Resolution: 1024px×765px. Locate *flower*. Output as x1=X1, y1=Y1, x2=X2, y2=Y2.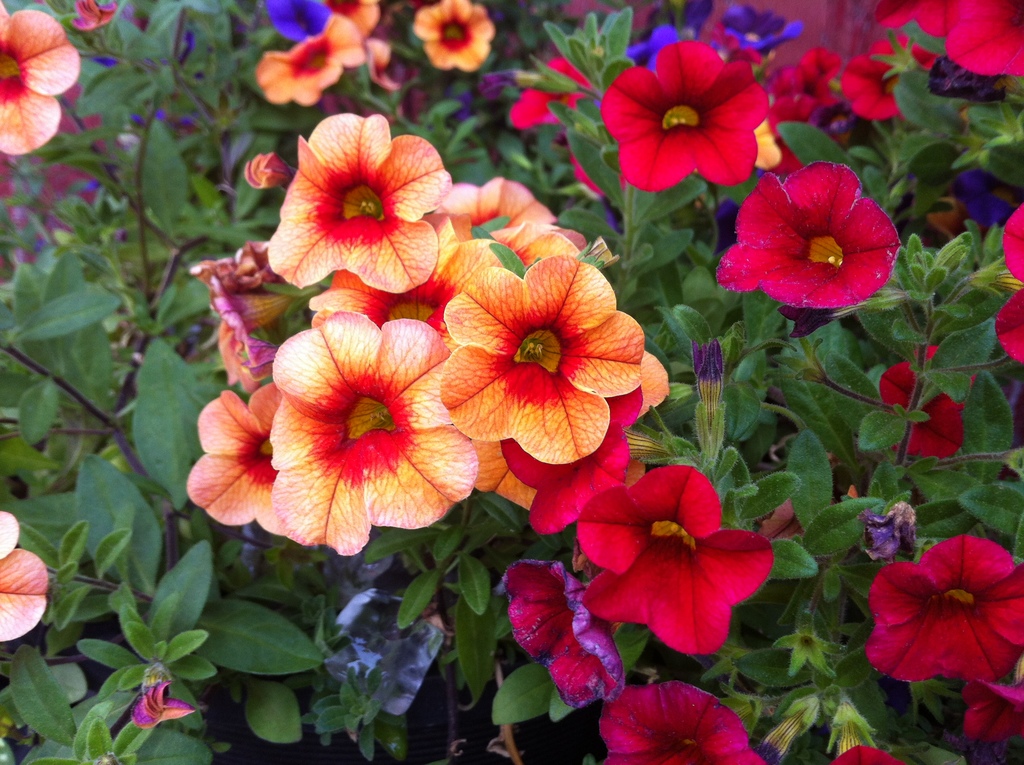
x1=254, y1=12, x2=369, y2=106.
